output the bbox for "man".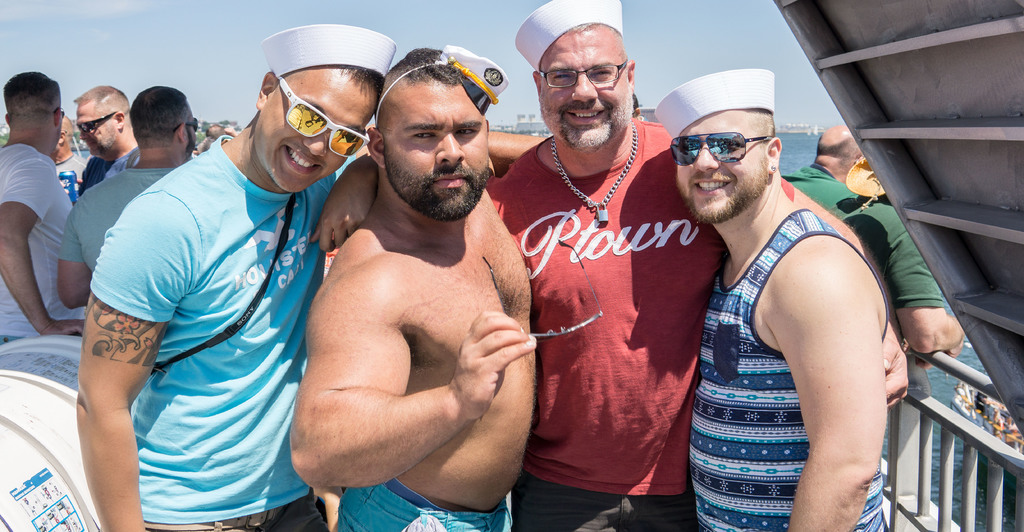
bbox=[72, 24, 400, 531].
